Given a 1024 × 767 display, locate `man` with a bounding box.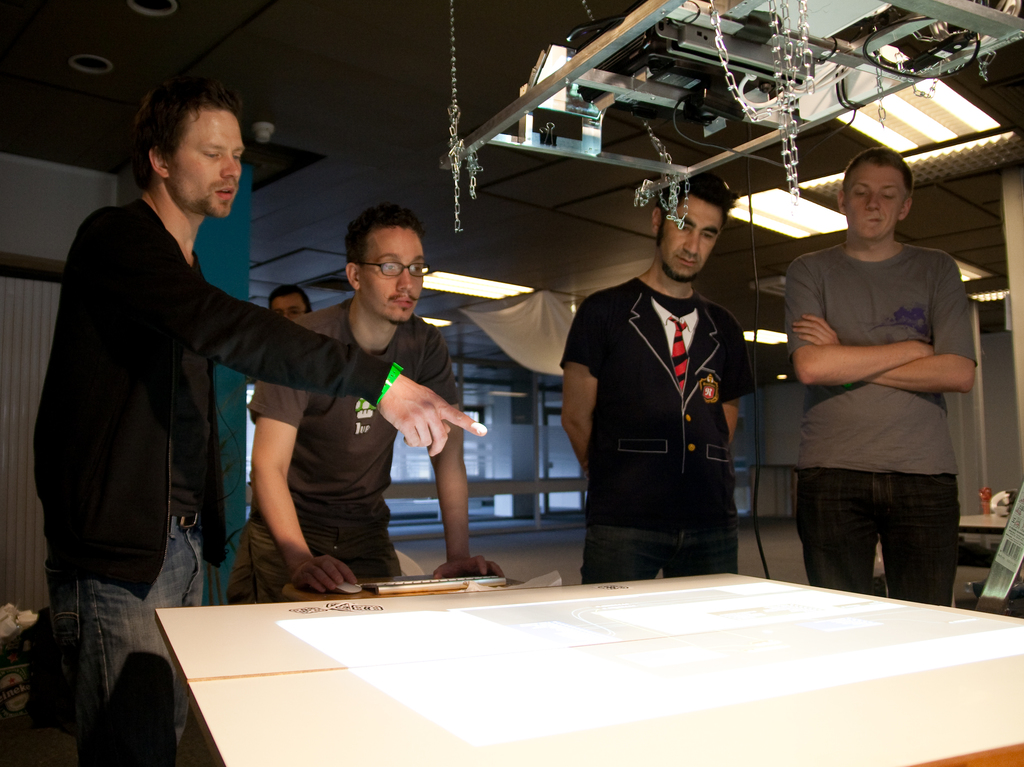
Located: [785, 148, 981, 606].
